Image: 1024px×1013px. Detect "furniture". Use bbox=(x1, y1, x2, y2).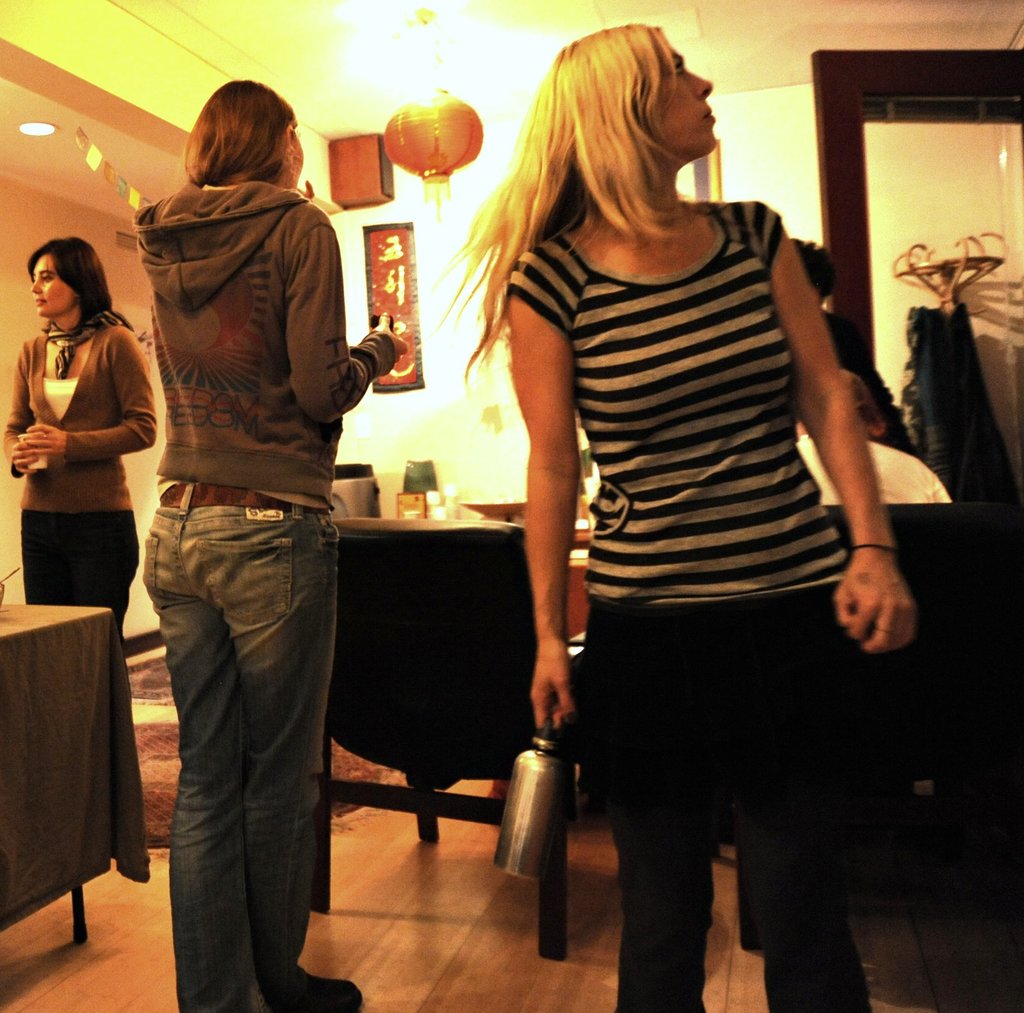
bbox=(314, 518, 573, 969).
